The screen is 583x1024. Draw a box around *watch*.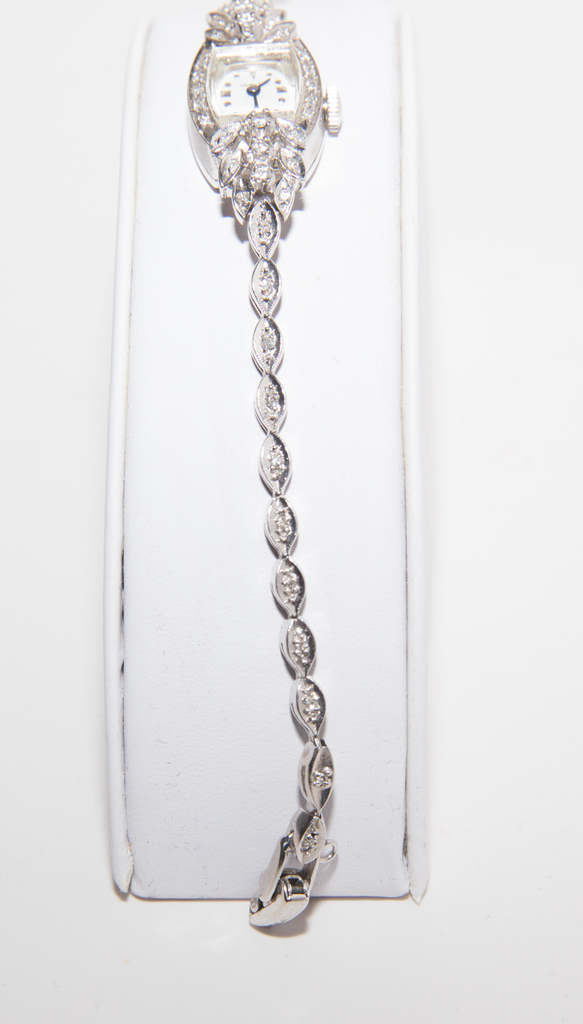
[left=180, top=0, right=343, bottom=929].
